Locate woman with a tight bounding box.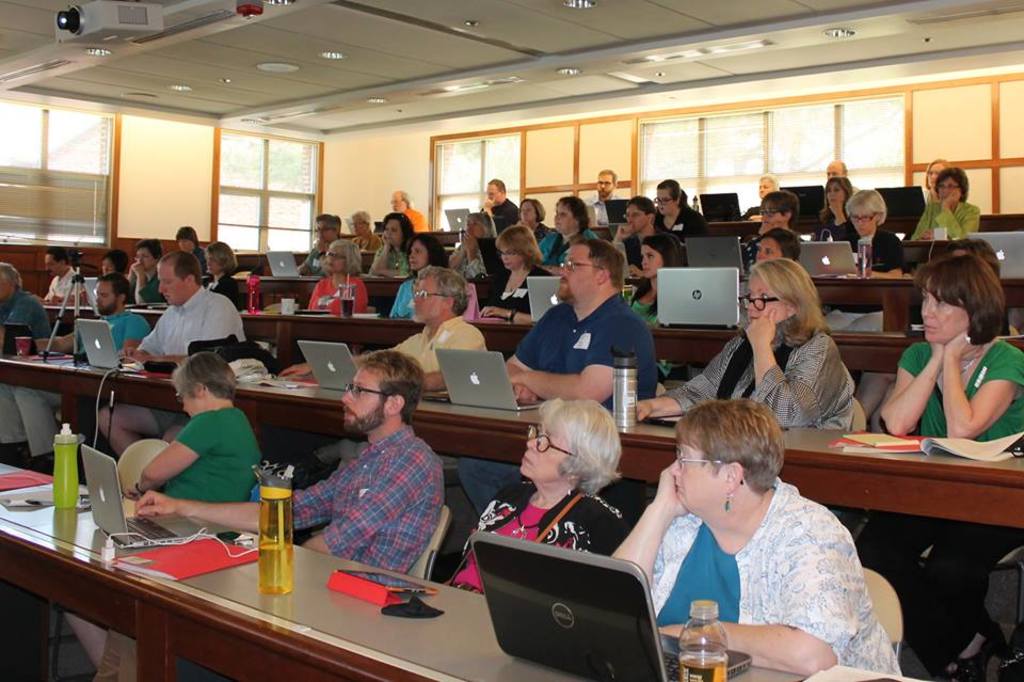
(left=535, top=197, right=589, bottom=261).
